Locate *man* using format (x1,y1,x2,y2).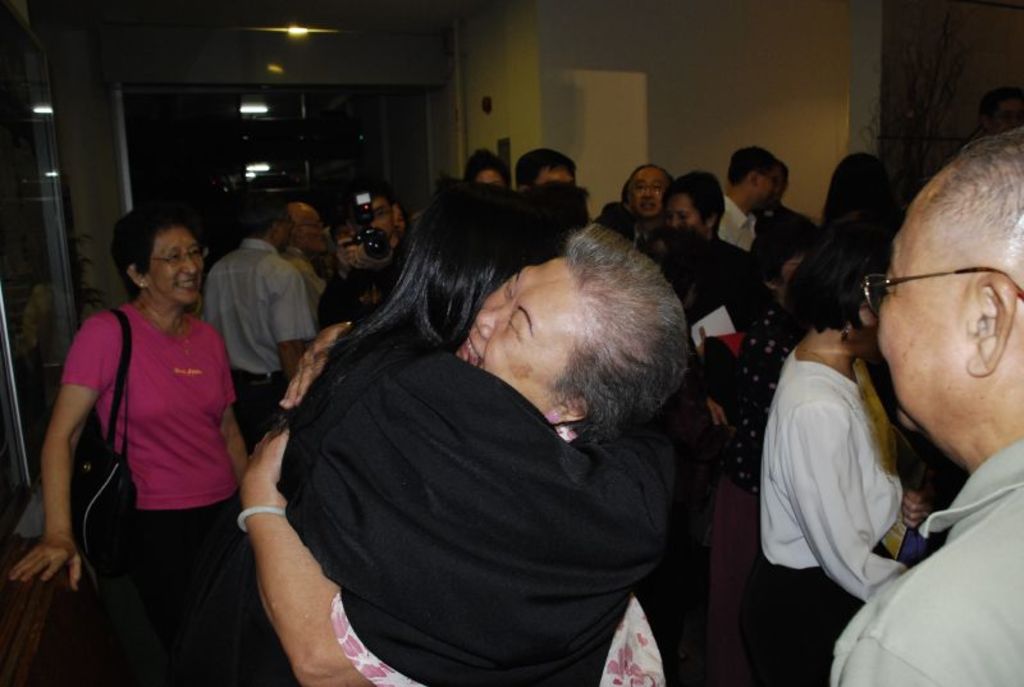
(513,146,580,192).
